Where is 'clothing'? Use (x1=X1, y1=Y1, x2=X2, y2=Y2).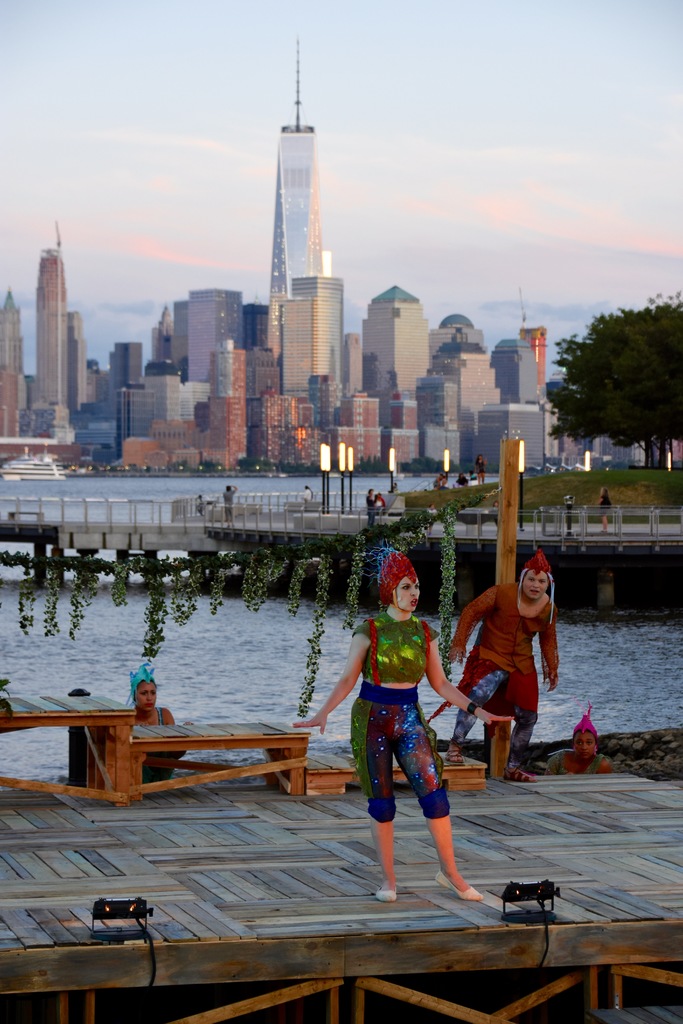
(x1=456, y1=580, x2=567, y2=772).
